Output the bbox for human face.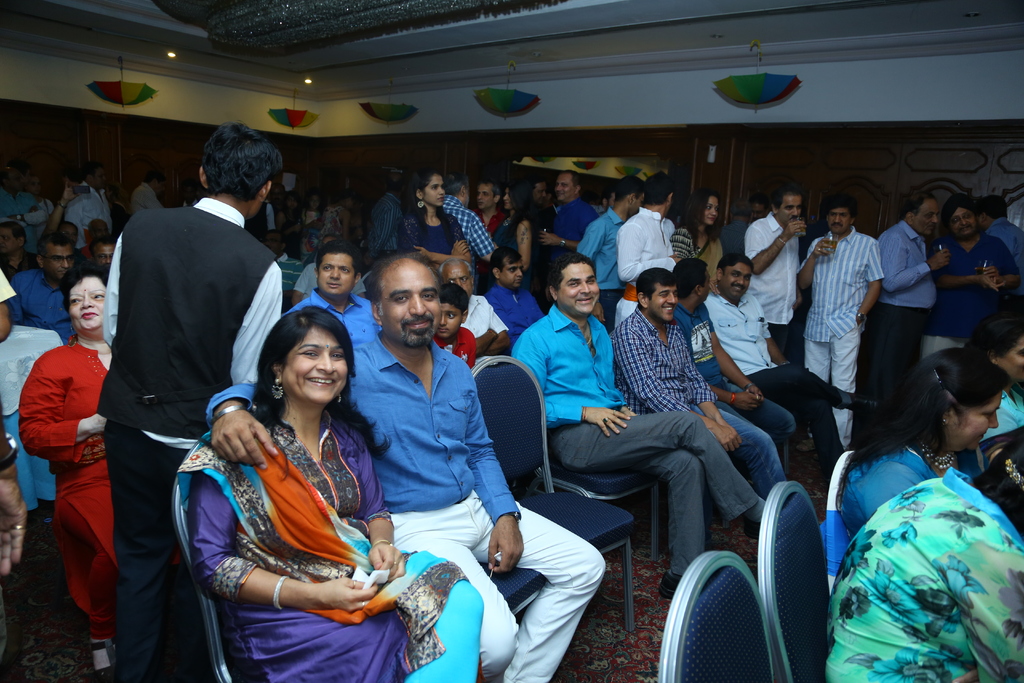
705 194 719 229.
